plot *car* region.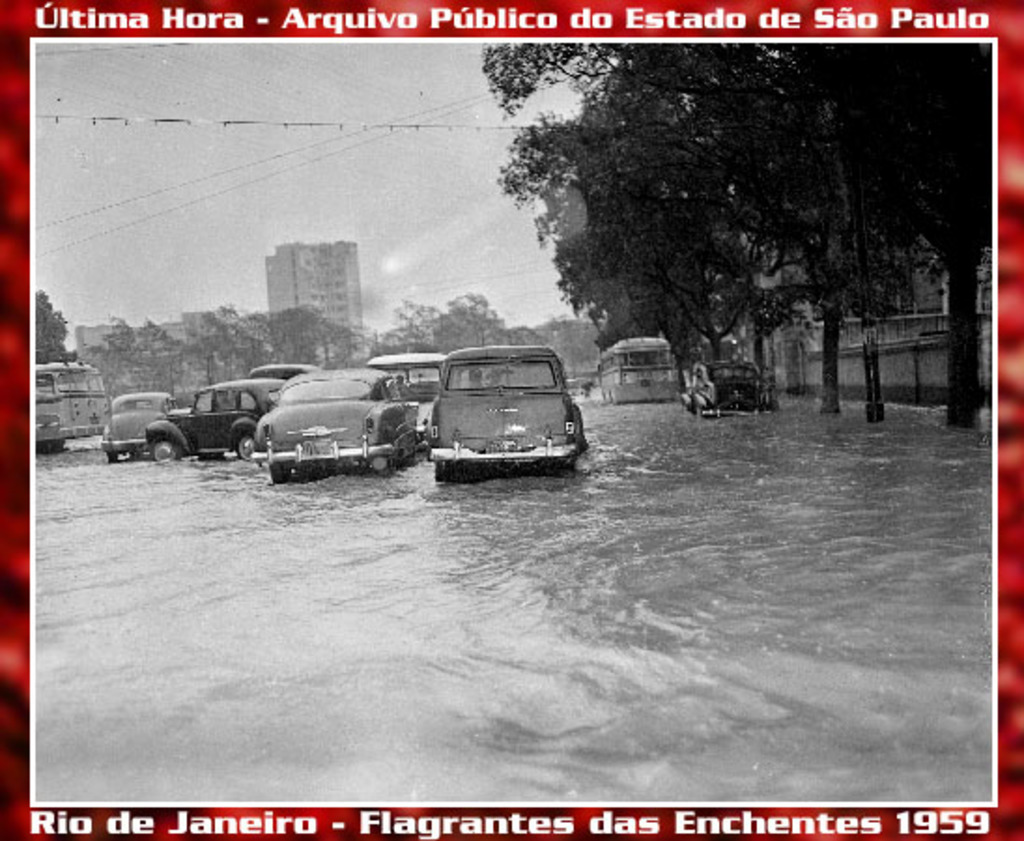
Plotted at 370:353:463:443.
